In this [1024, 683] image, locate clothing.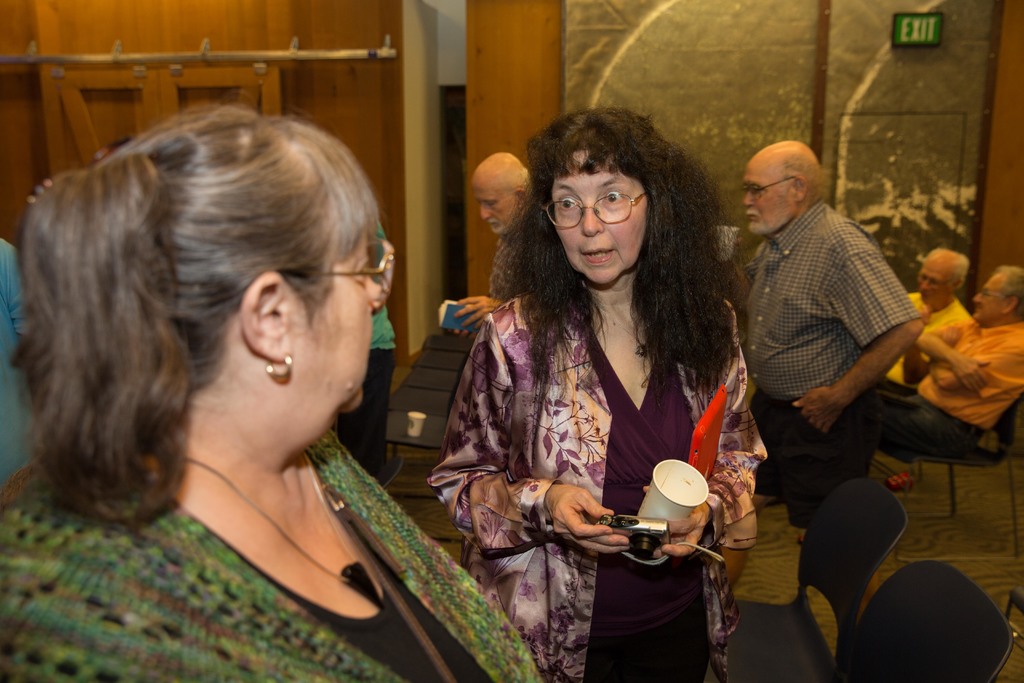
Bounding box: bbox=(0, 422, 535, 682).
